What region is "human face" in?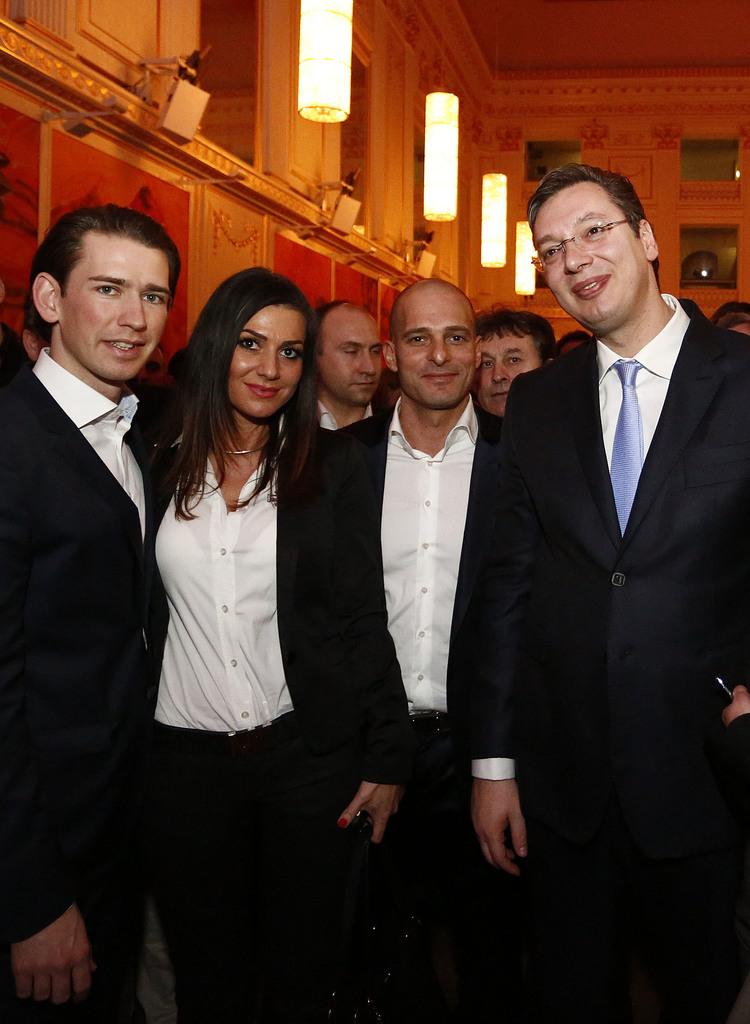
[473, 325, 541, 414].
